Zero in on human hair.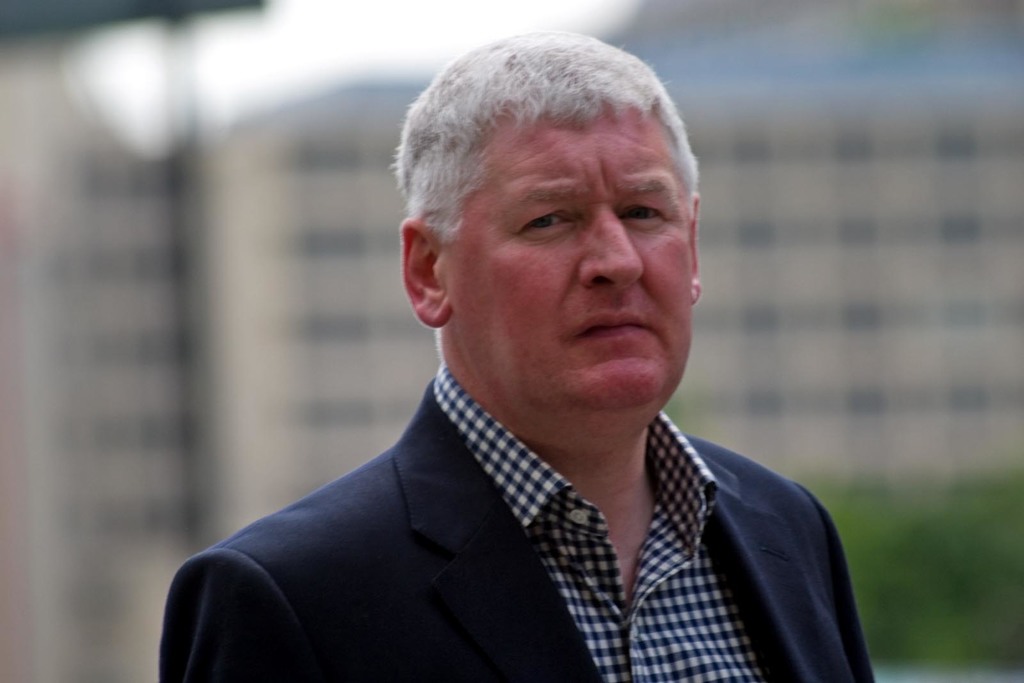
Zeroed in: locate(408, 44, 665, 227).
